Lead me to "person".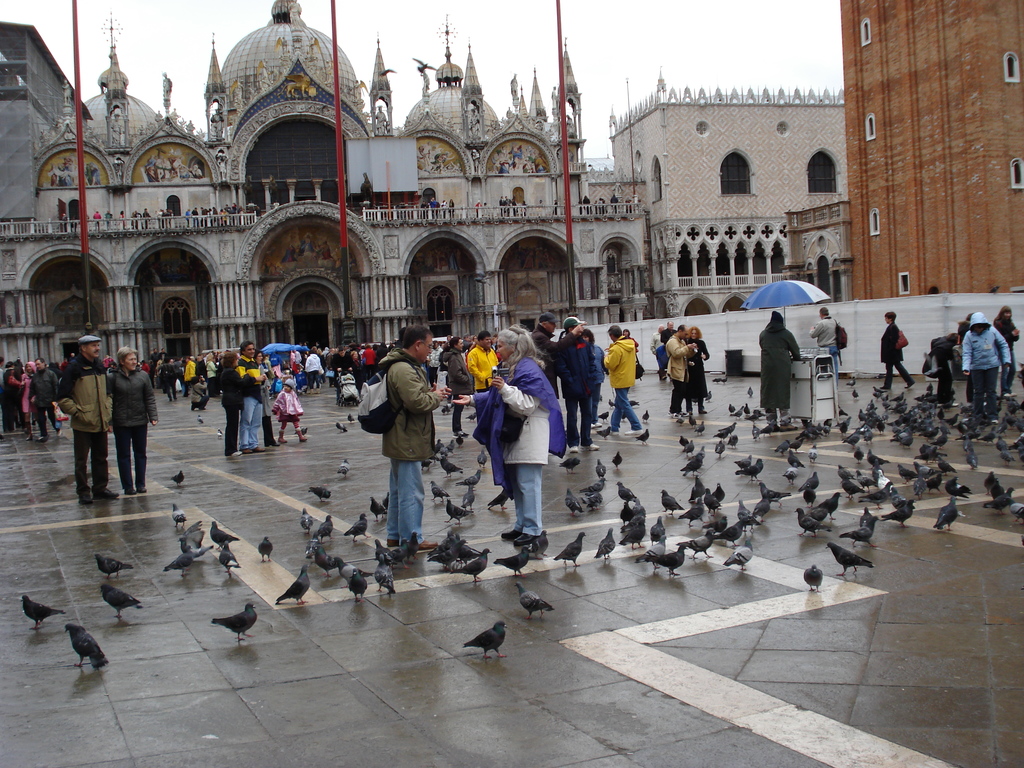
Lead to [left=664, top=323, right=696, bottom=410].
